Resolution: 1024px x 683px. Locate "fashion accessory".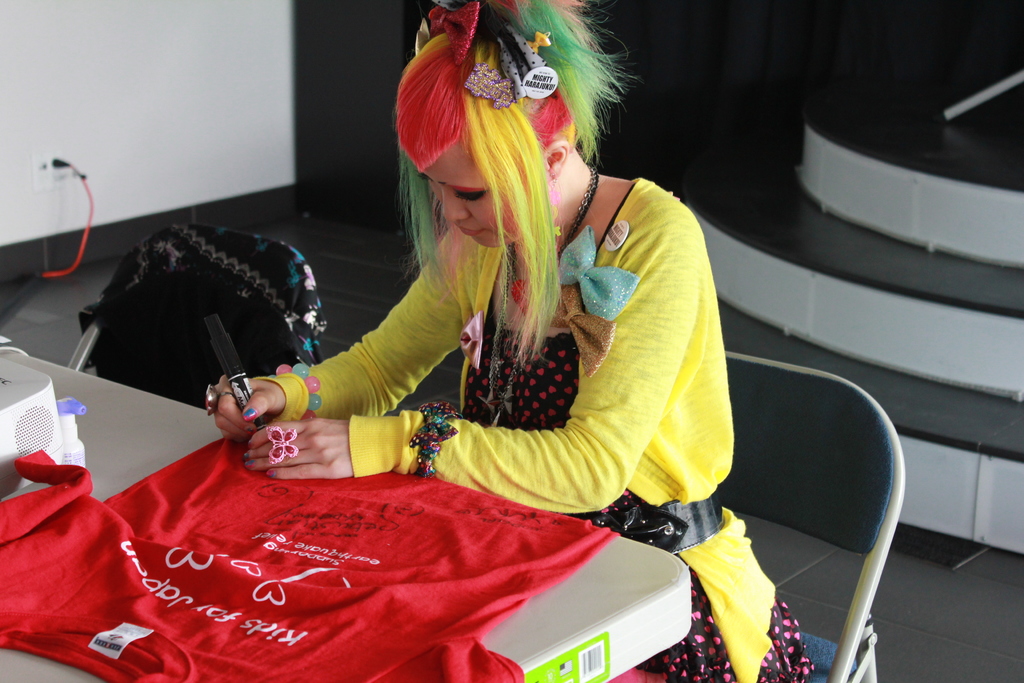
[left=552, top=225, right=644, bottom=320].
